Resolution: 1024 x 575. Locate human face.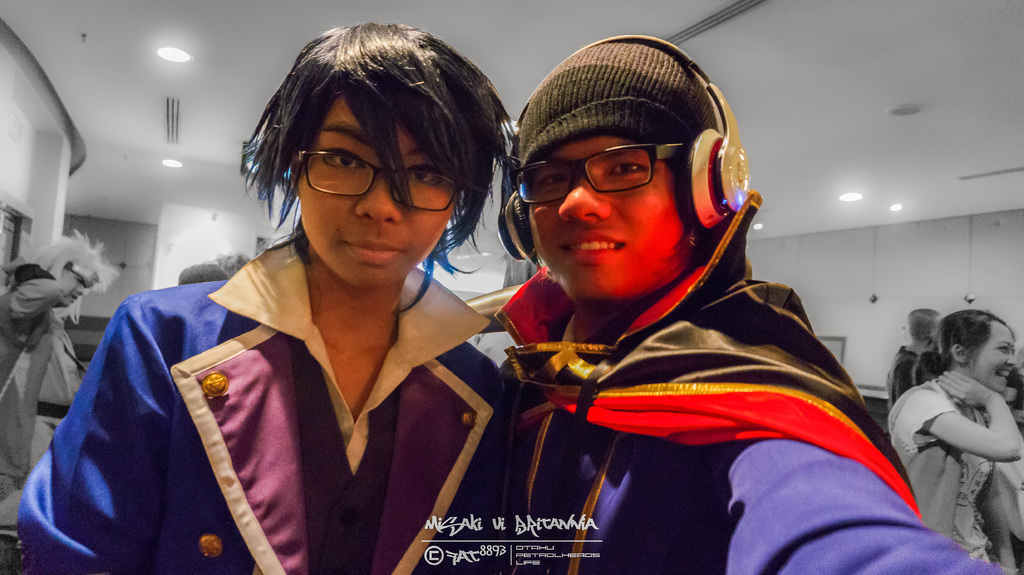
bbox=[295, 94, 456, 285].
